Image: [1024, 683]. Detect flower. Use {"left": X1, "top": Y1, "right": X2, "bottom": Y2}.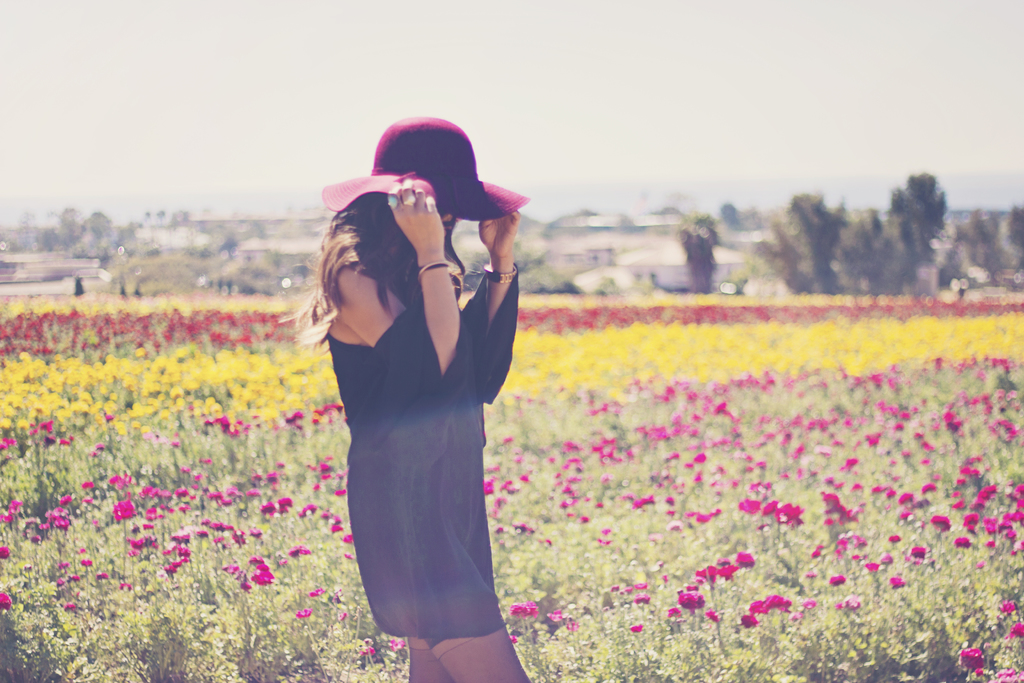
{"left": 356, "top": 634, "right": 373, "bottom": 658}.
